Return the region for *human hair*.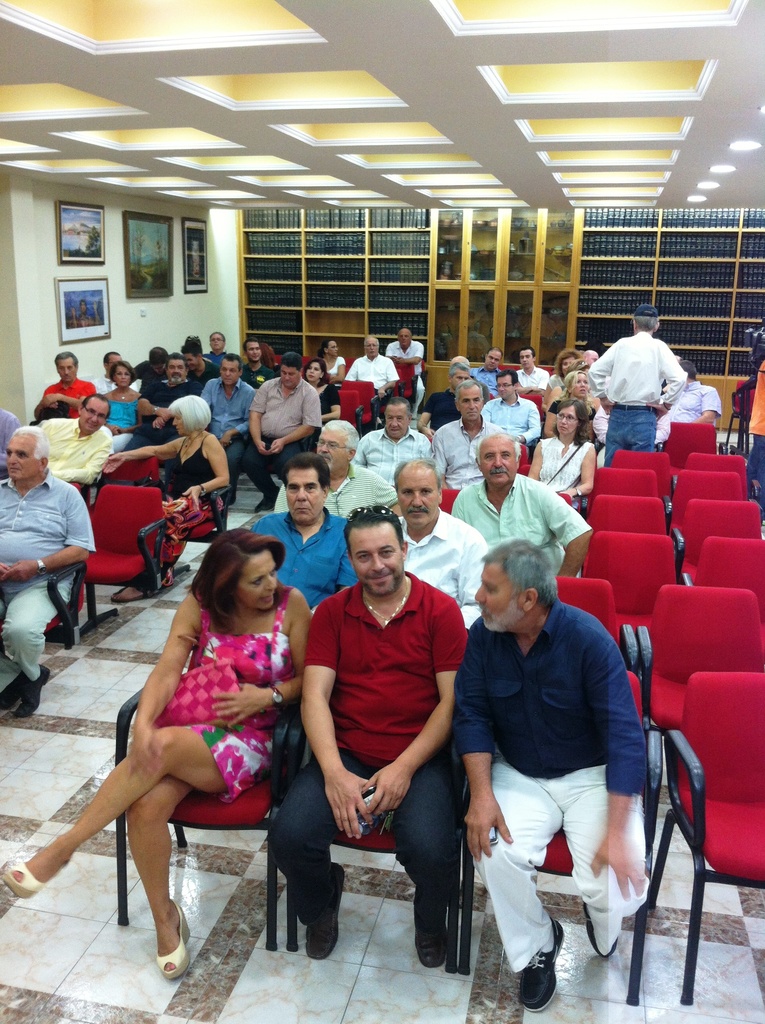
BBox(520, 346, 534, 356).
